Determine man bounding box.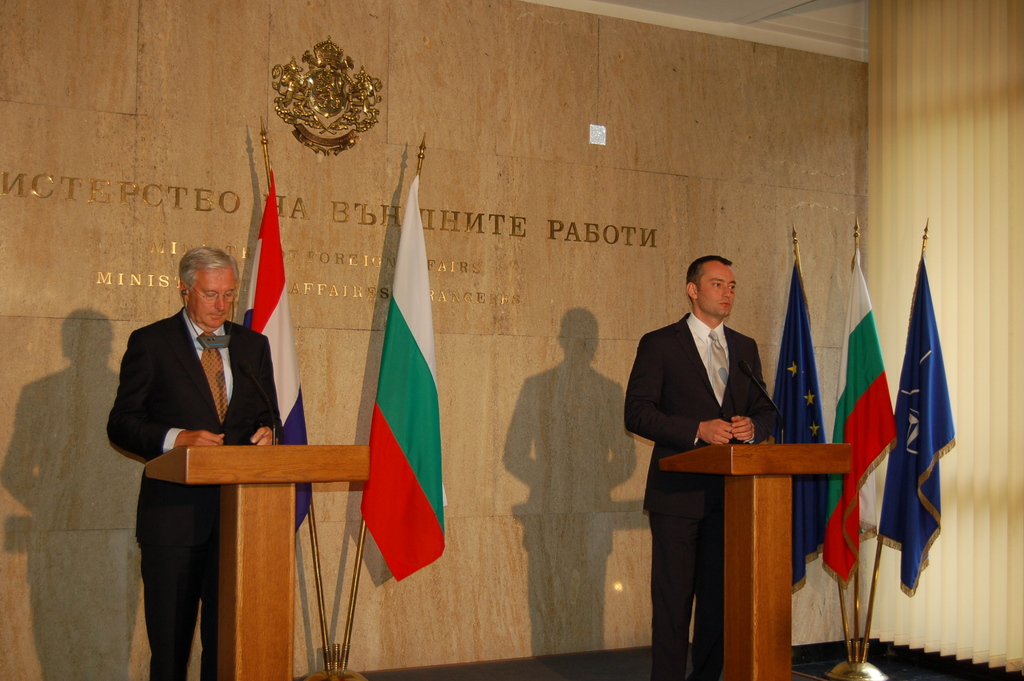
Determined: 110,222,319,652.
